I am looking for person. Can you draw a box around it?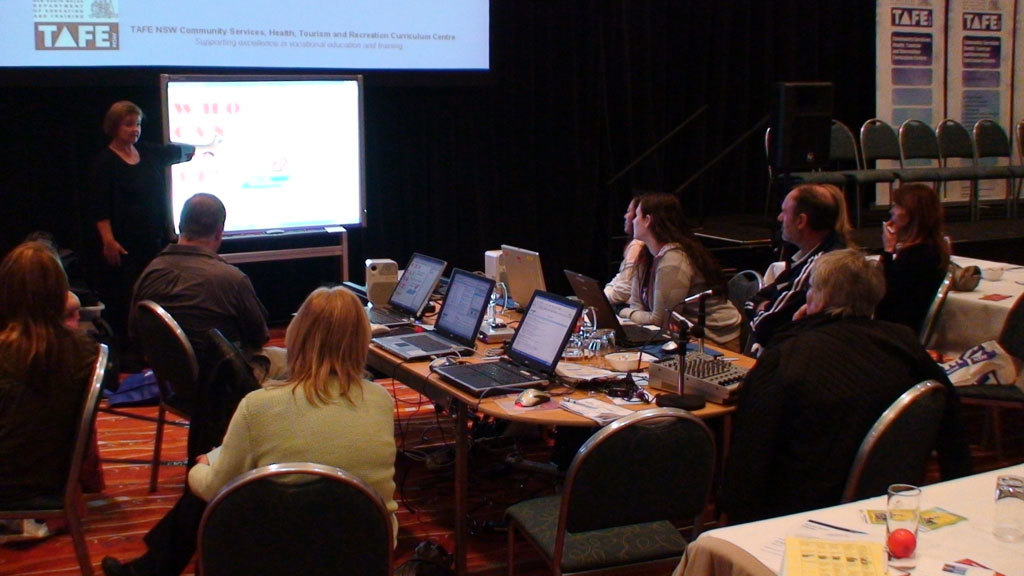
Sure, the bounding box is left=879, top=186, right=949, bottom=340.
